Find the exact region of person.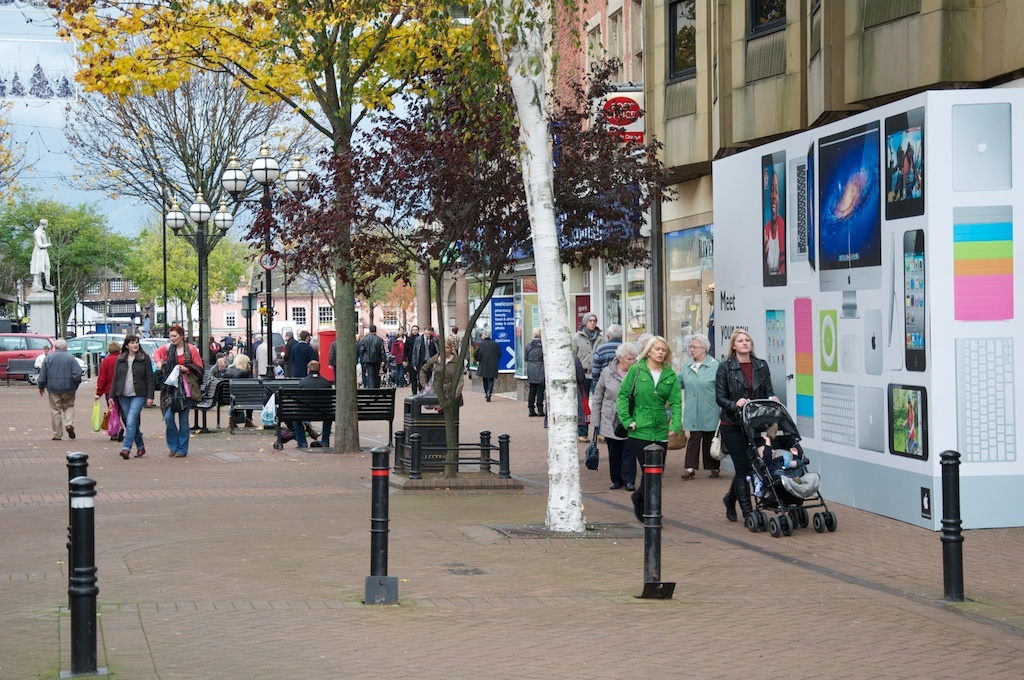
Exact region: [x1=718, y1=333, x2=781, y2=530].
